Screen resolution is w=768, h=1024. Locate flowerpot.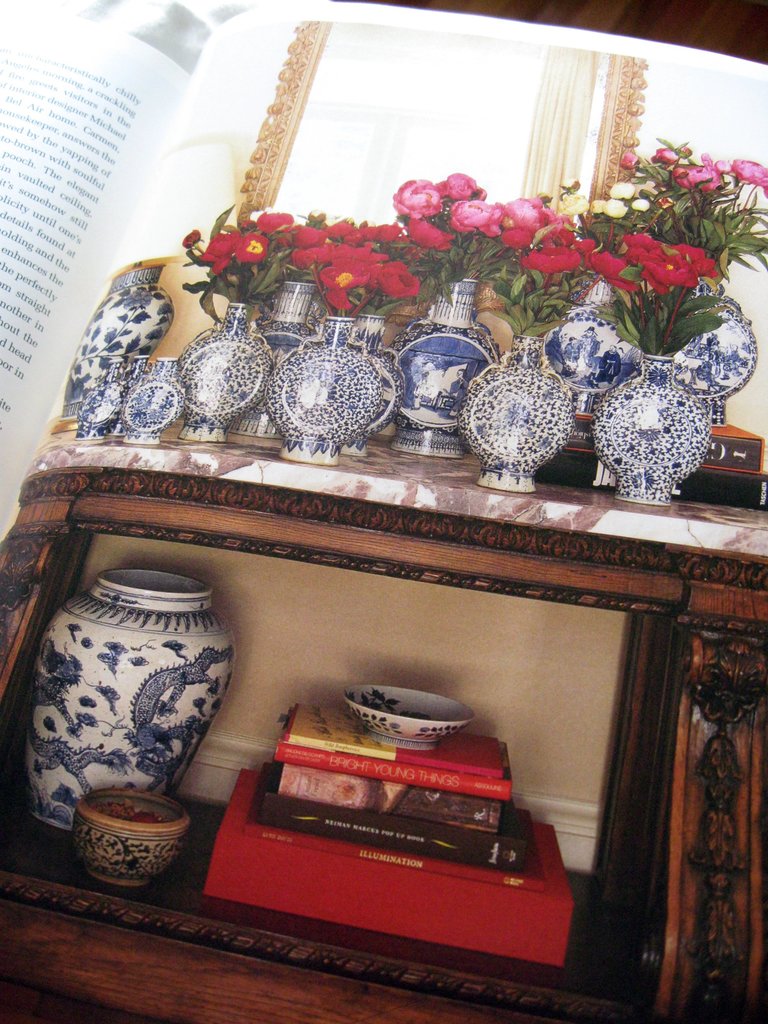
(388, 273, 502, 356).
